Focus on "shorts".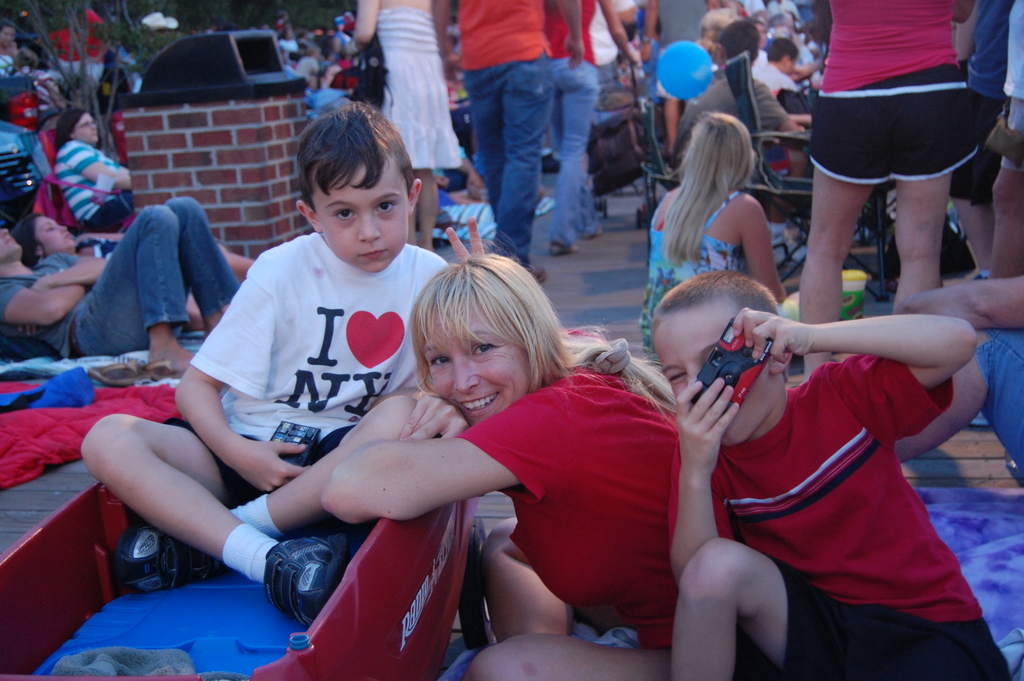
Focused at <bbox>86, 199, 138, 234</bbox>.
